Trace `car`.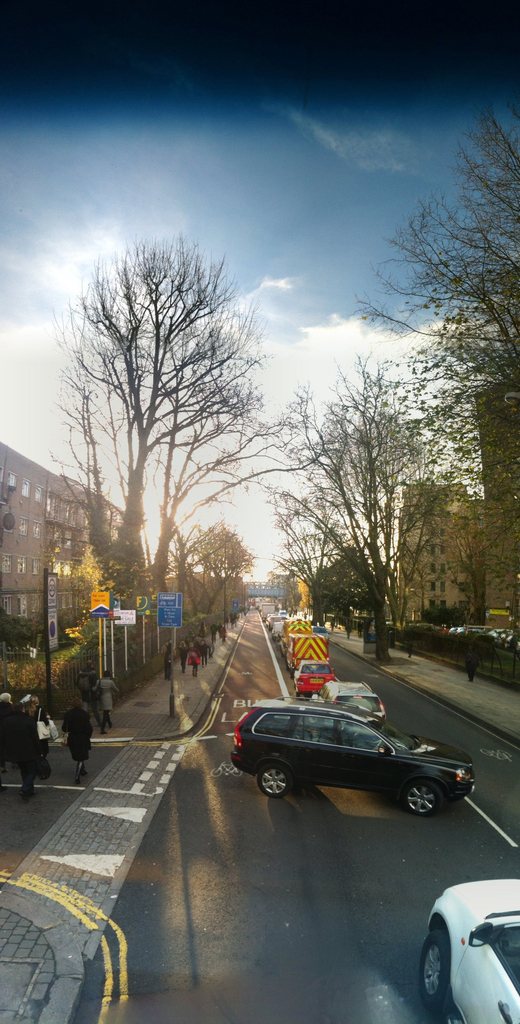
Traced to {"x1": 290, "y1": 659, "x2": 334, "y2": 701}.
